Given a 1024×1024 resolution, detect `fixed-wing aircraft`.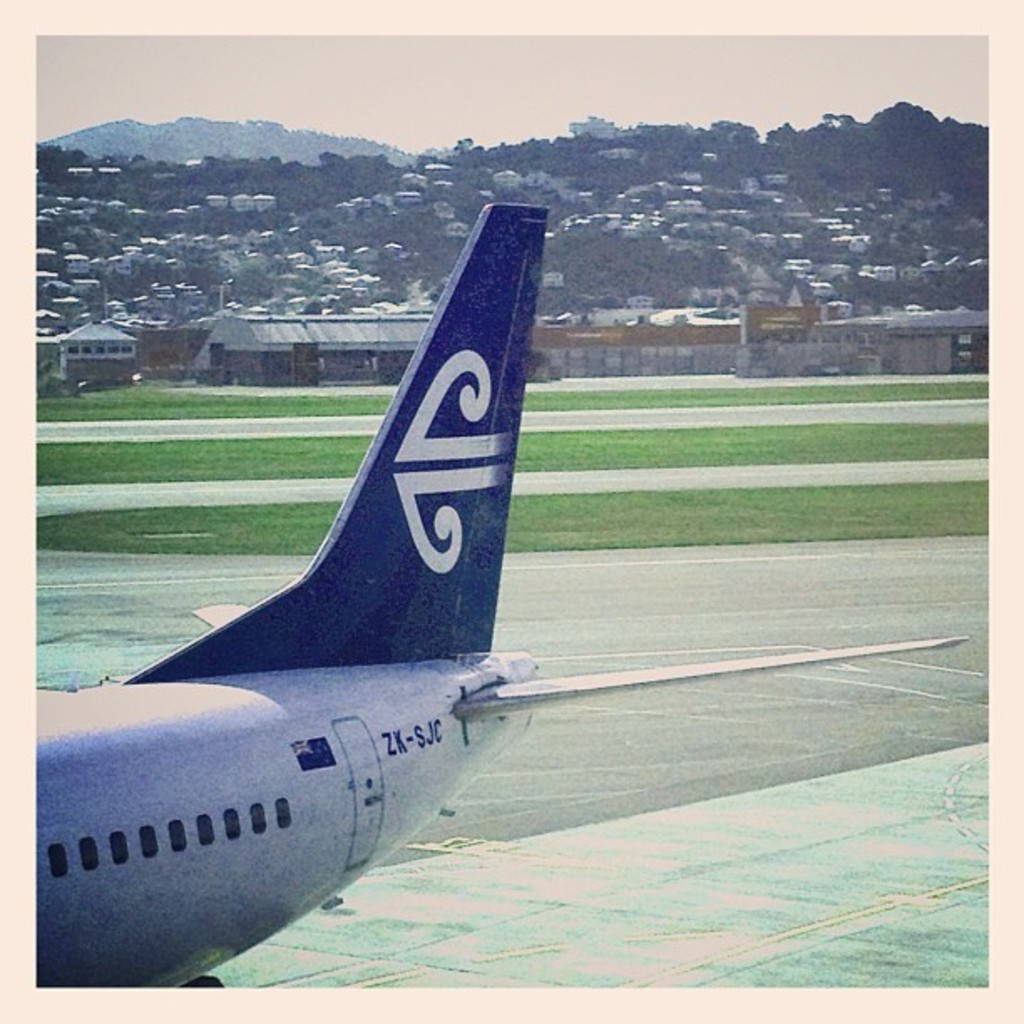
x1=37 y1=199 x2=967 y2=986.
